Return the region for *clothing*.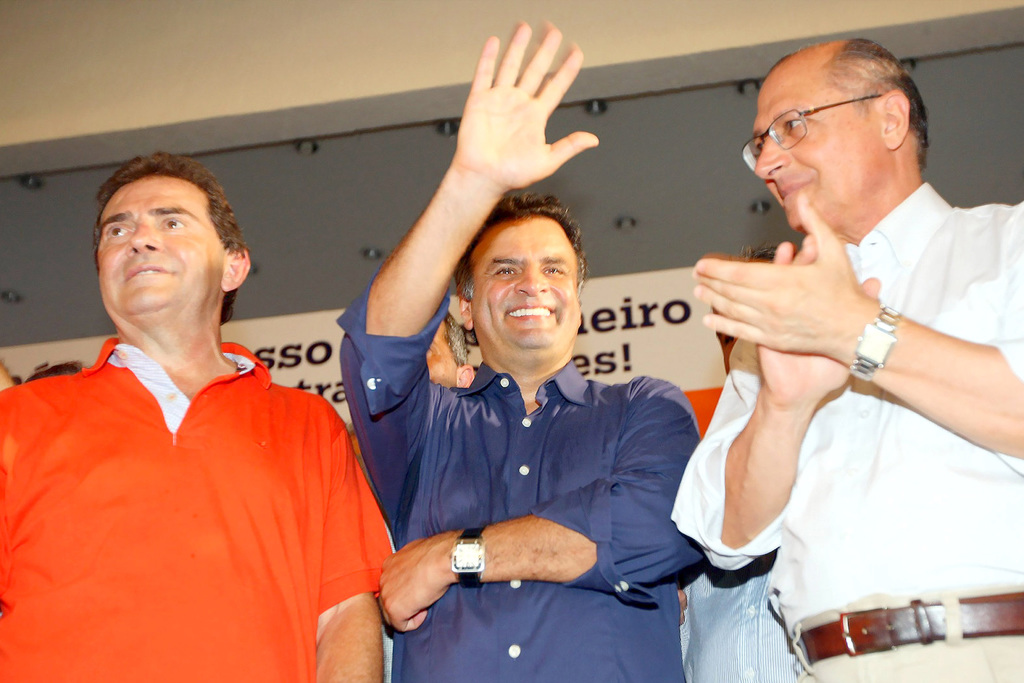
left=678, top=550, right=792, bottom=679.
